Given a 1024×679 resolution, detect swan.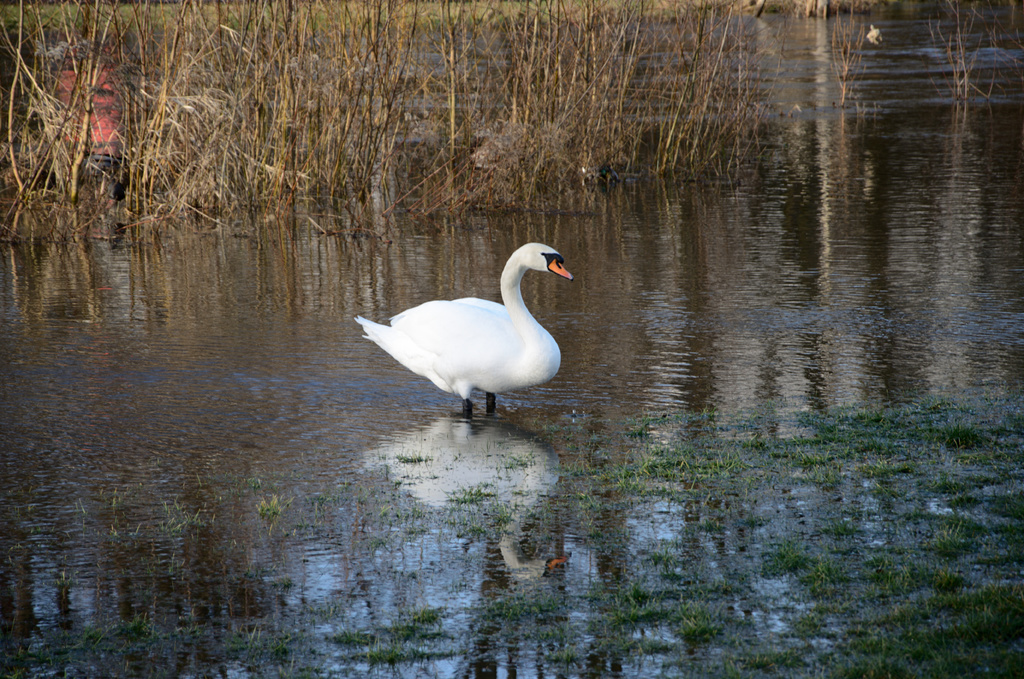
351/236/588/420.
